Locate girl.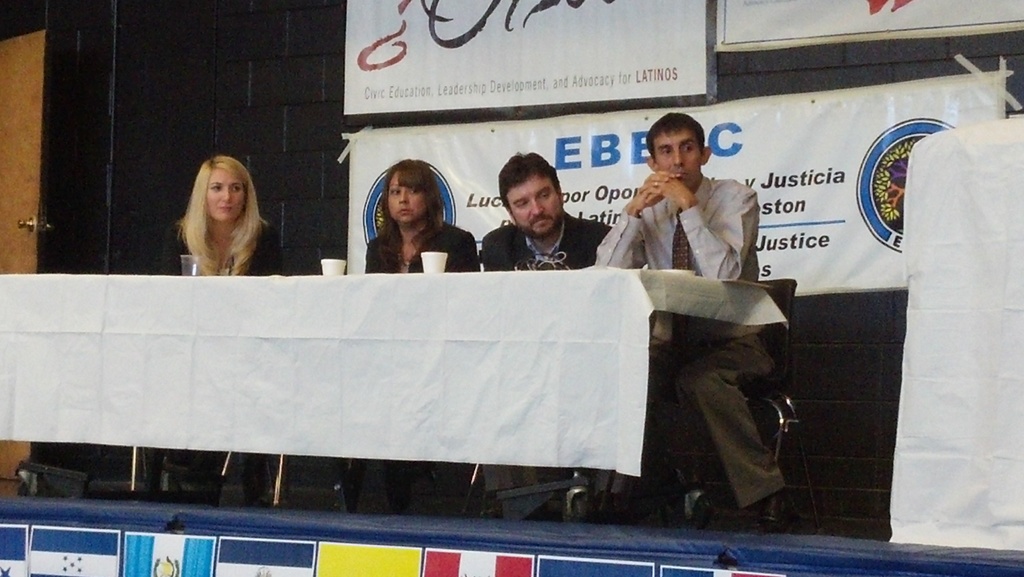
Bounding box: 182 156 287 508.
